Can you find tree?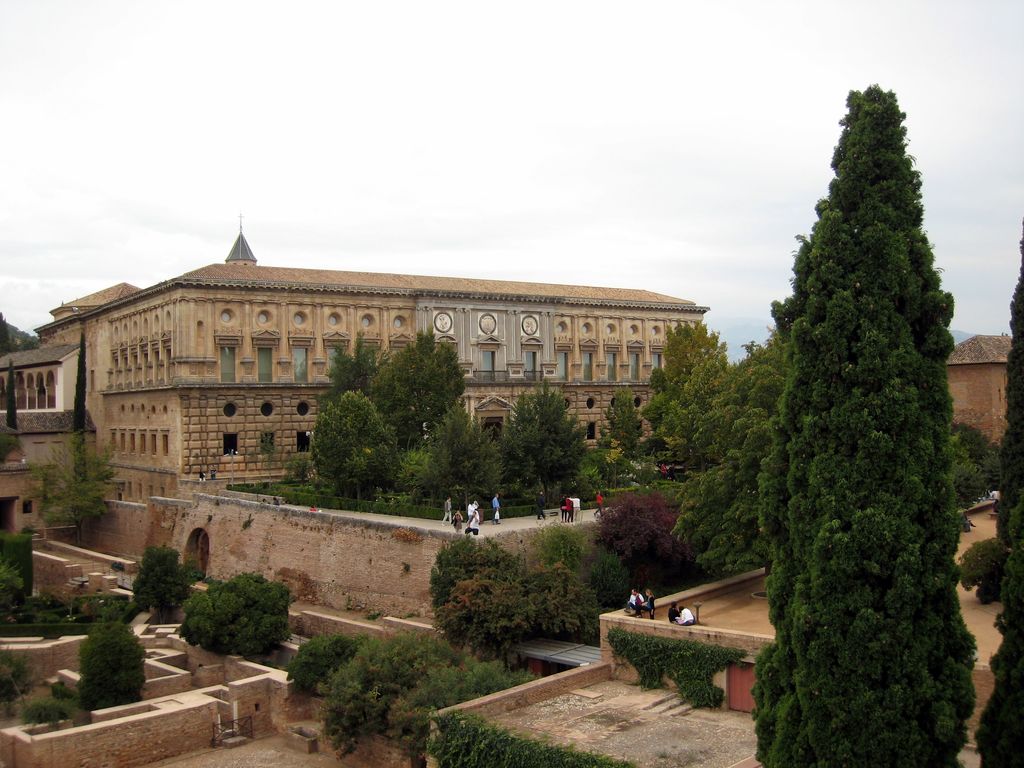
Yes, bounding box: <bbox>586, 420, 614, 461</bbox>.
